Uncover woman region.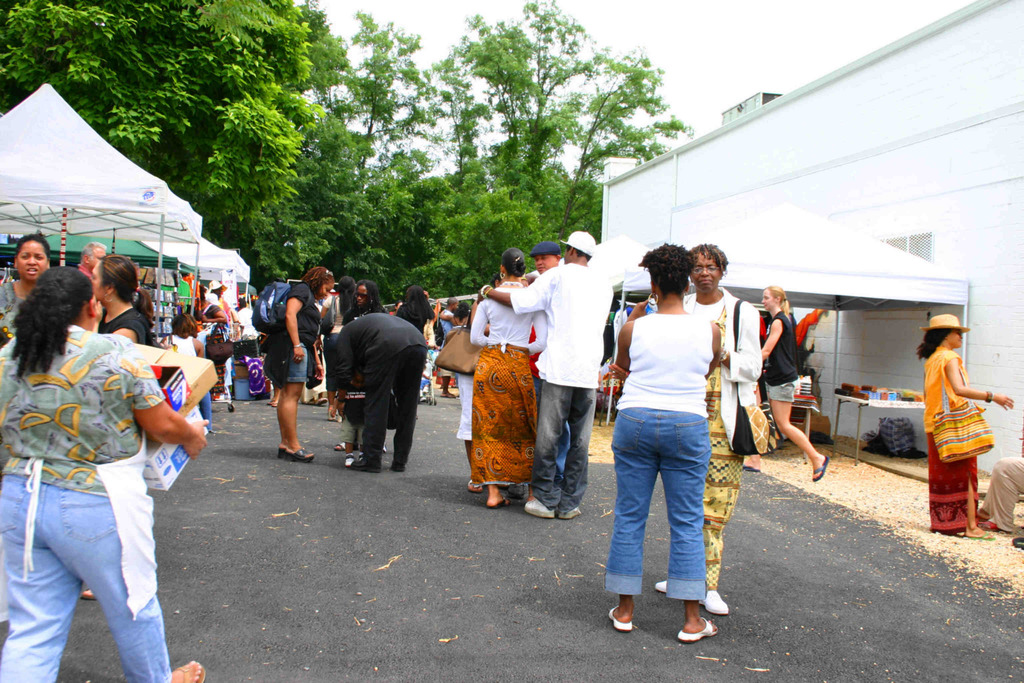
Uncovered: <box>269,263,332,462</box>.
